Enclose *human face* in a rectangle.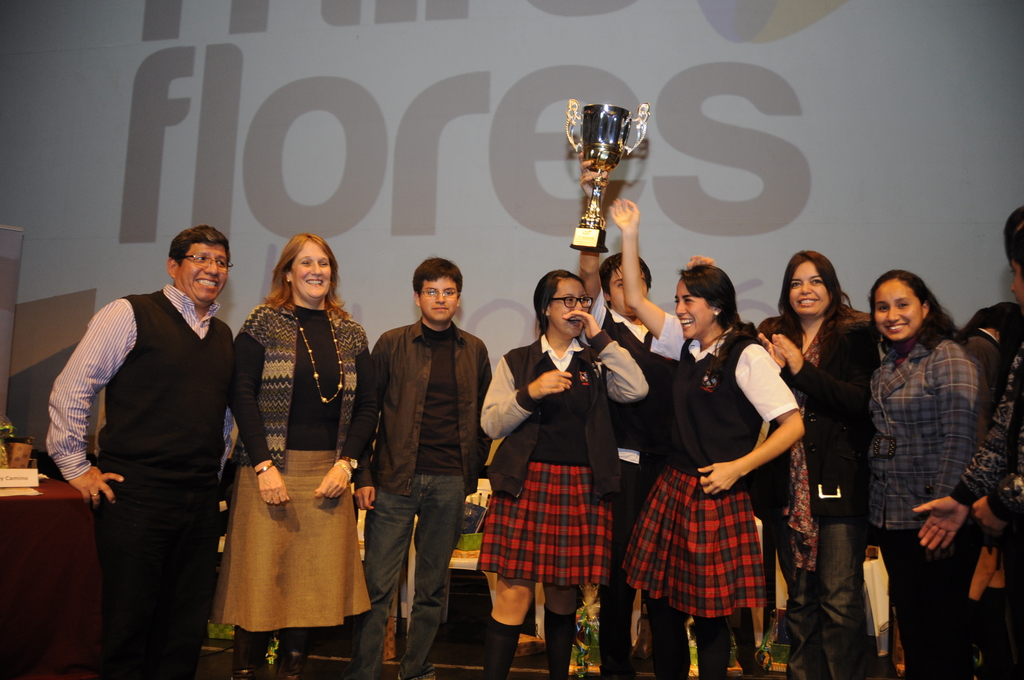
bbox=[789, 254, 833, 316].
